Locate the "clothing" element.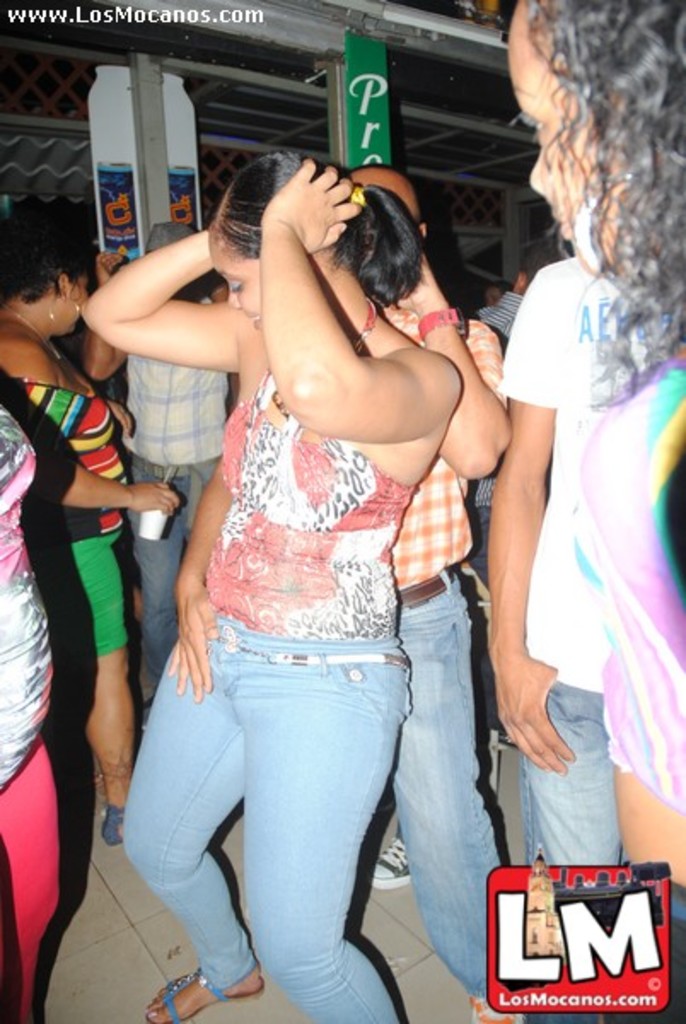
Element bbox: 111/212/505/986.
